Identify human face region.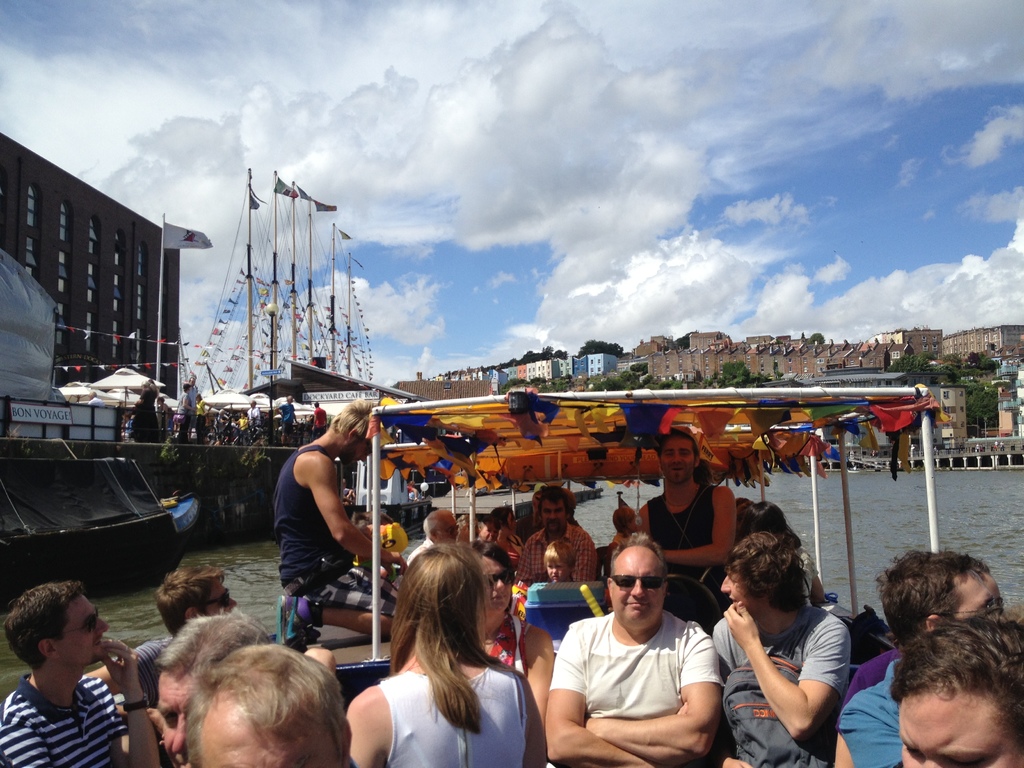
Region: 544,490,573,532.
